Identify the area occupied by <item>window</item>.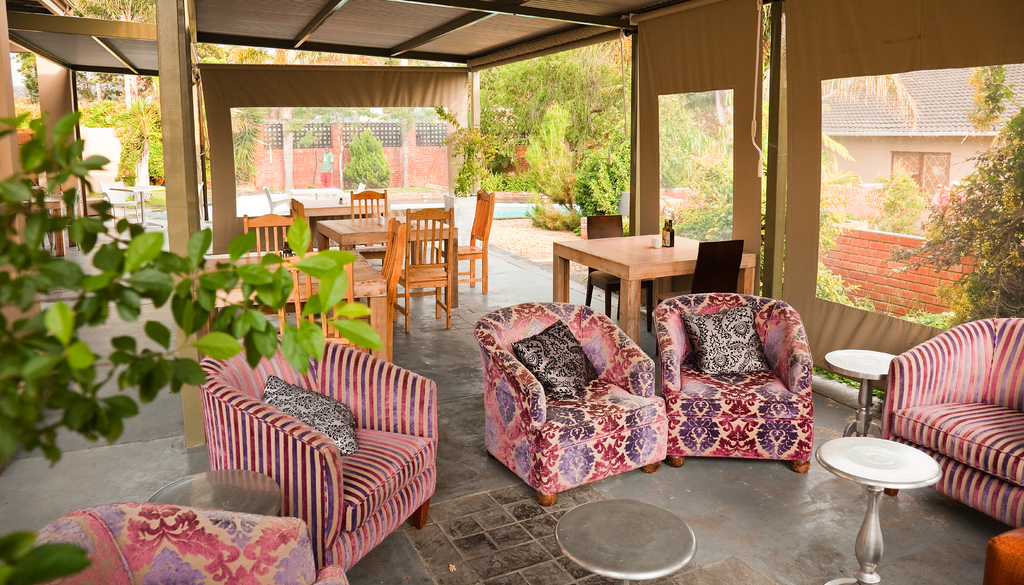
Area: Rect(886, 149, 951, 199).
